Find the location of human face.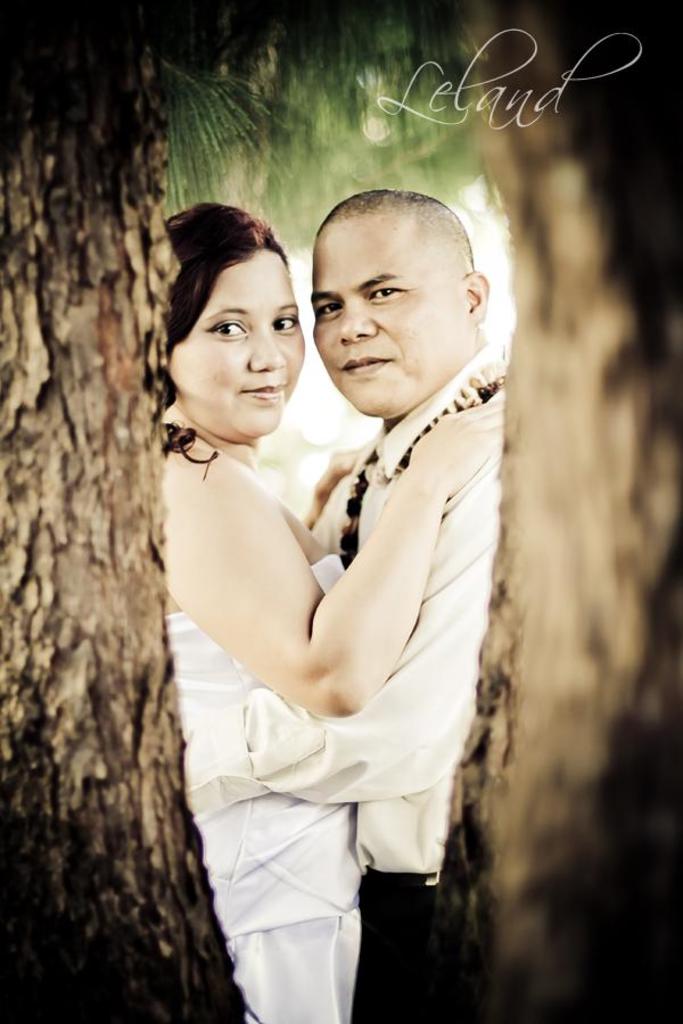
Location: detection(165, 253, 301, 438).
